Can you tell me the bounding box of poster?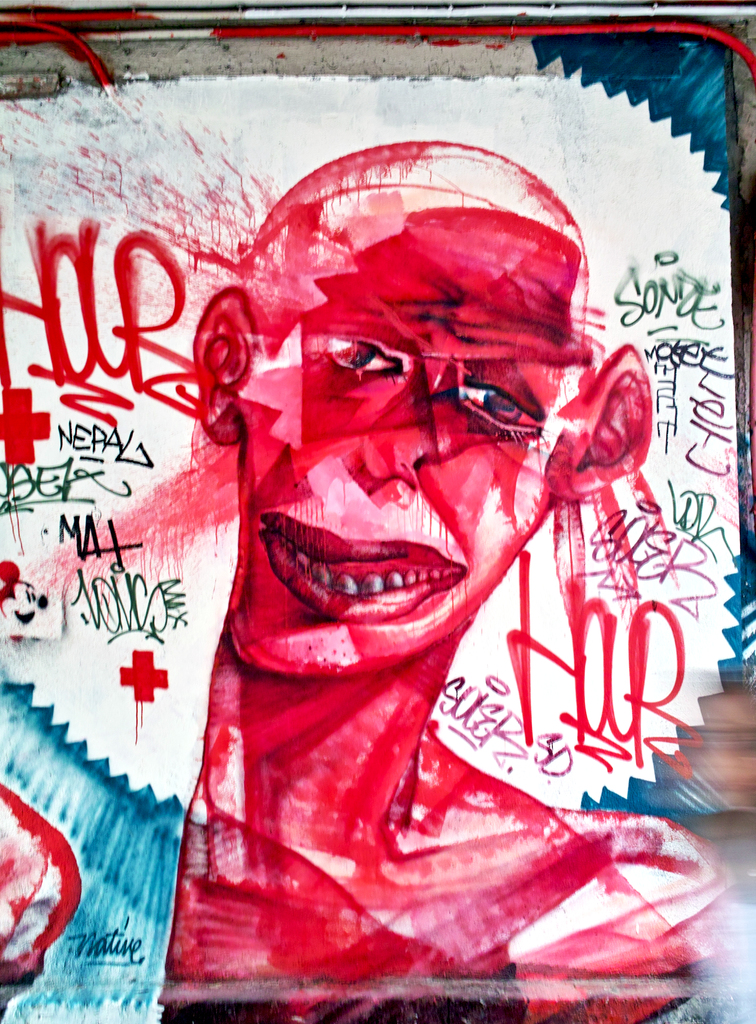
rect(0, 0, 753, 1023).
